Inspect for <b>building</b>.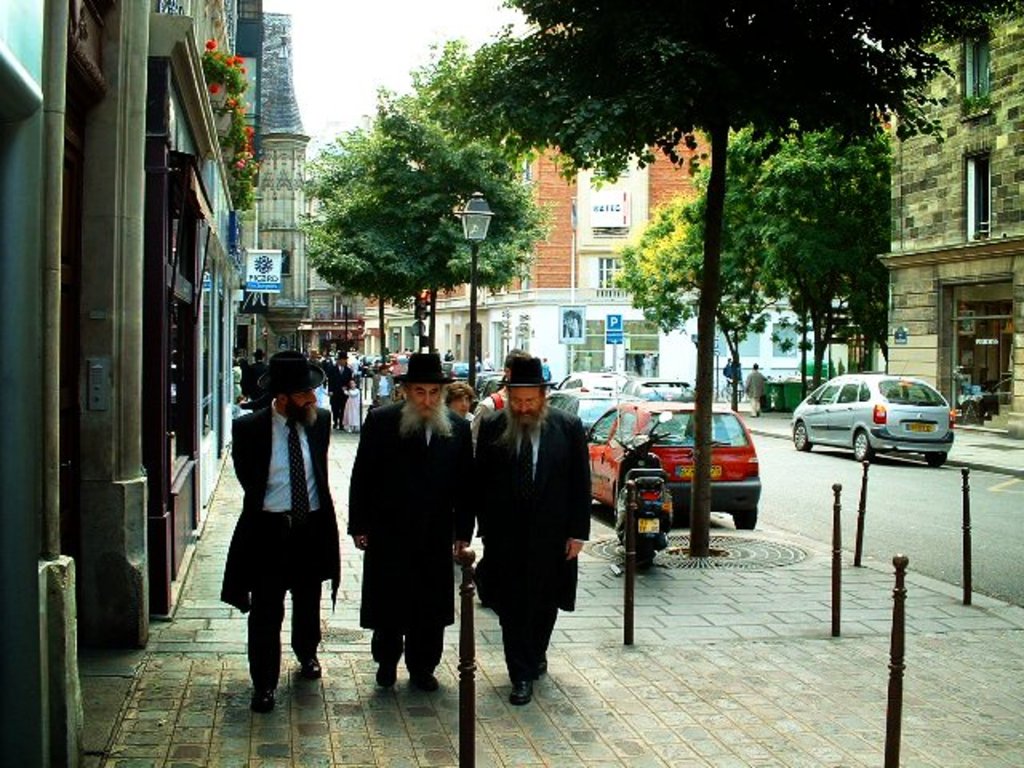
Inspection: <region>875, 6, 1022, 446</region>.
